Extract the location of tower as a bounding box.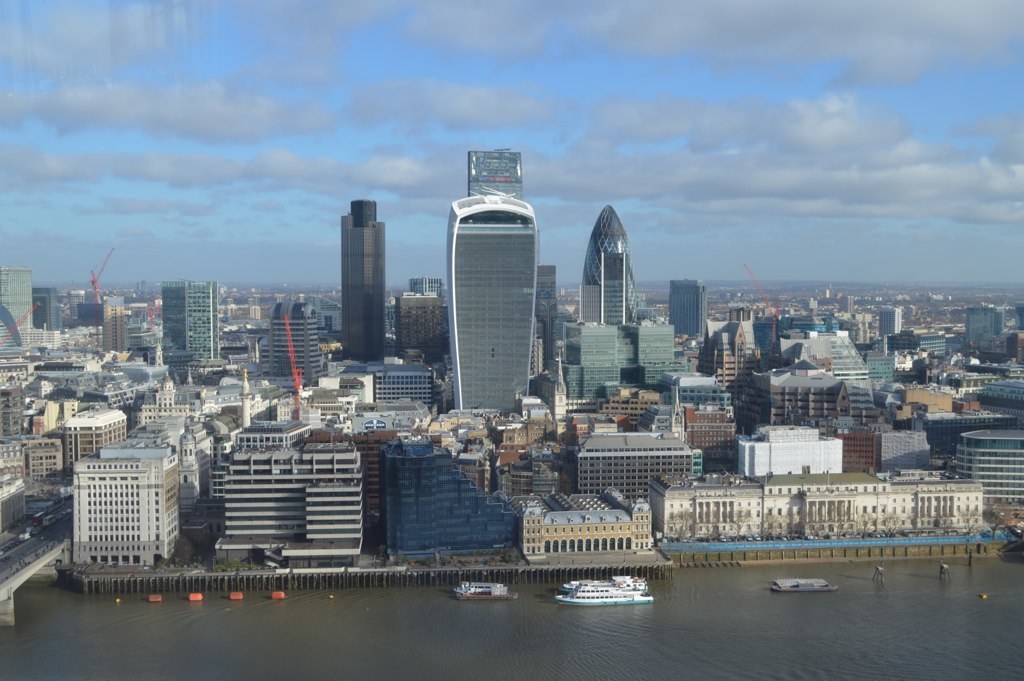
select_region(164, 282, 218, 360).
